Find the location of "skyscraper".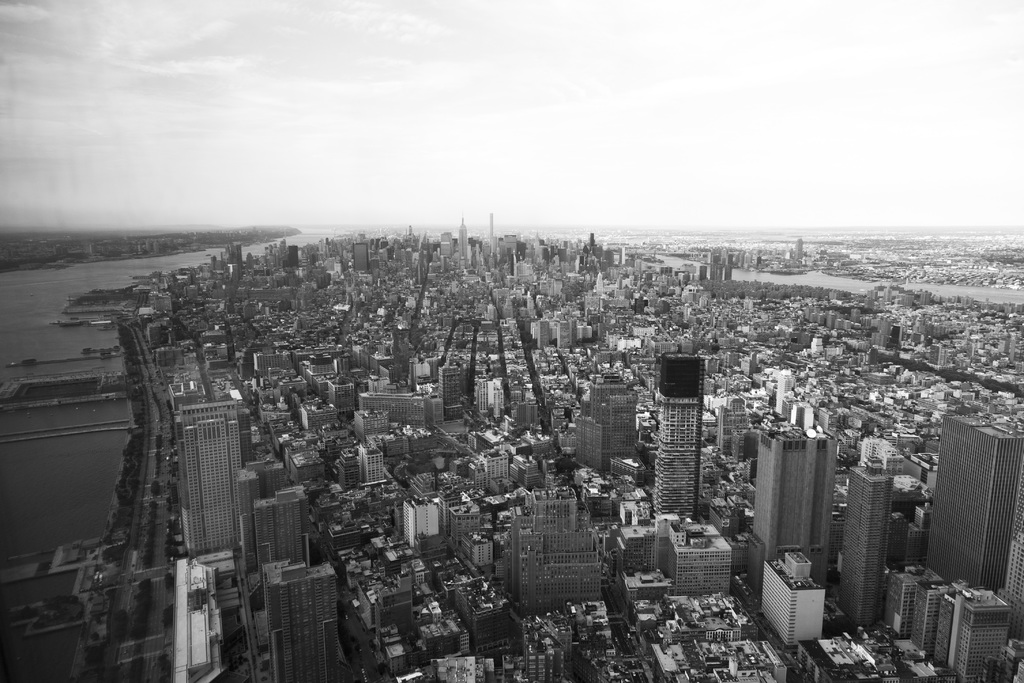
Location: (652,353,704,520).
